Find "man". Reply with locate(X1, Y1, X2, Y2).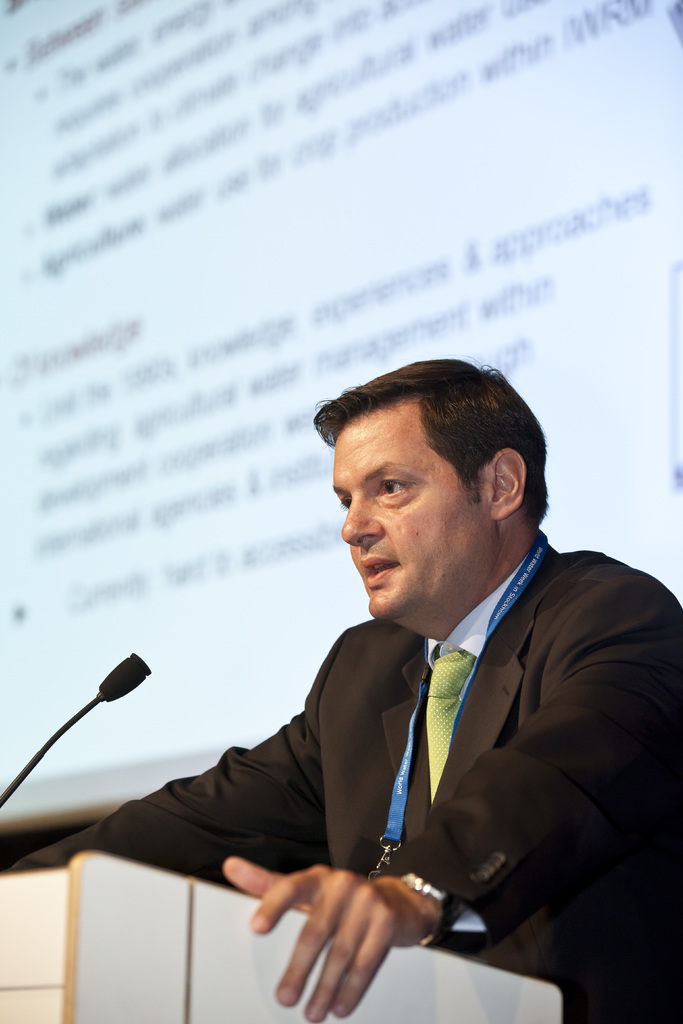
locate(114, 352, 664, 1010).
